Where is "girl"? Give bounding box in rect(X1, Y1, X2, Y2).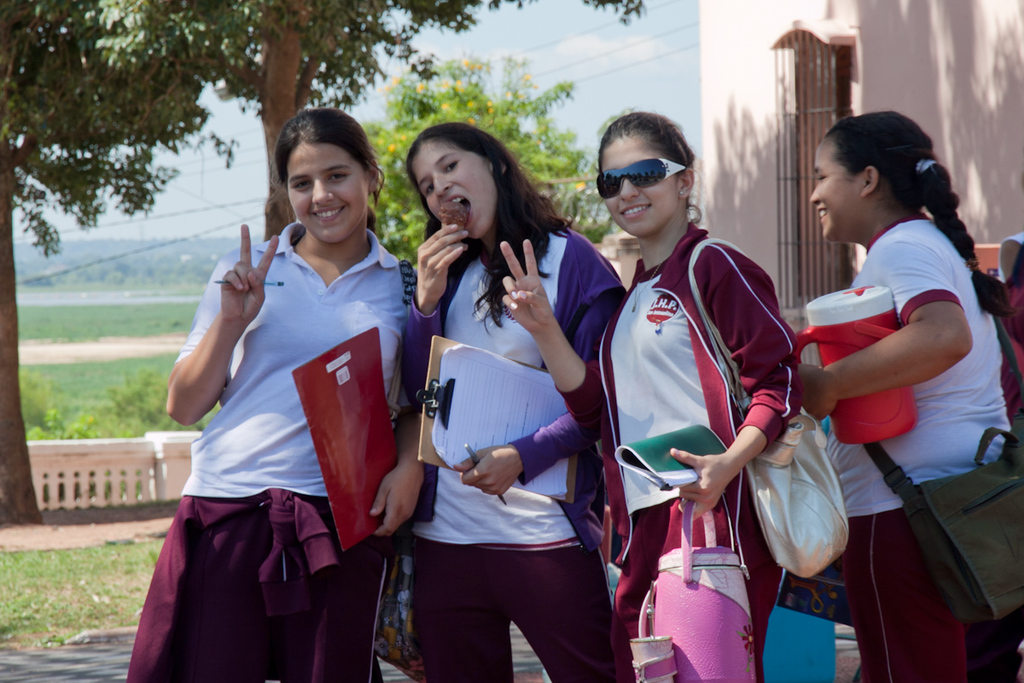
rect(124, 101, 449, 682).
